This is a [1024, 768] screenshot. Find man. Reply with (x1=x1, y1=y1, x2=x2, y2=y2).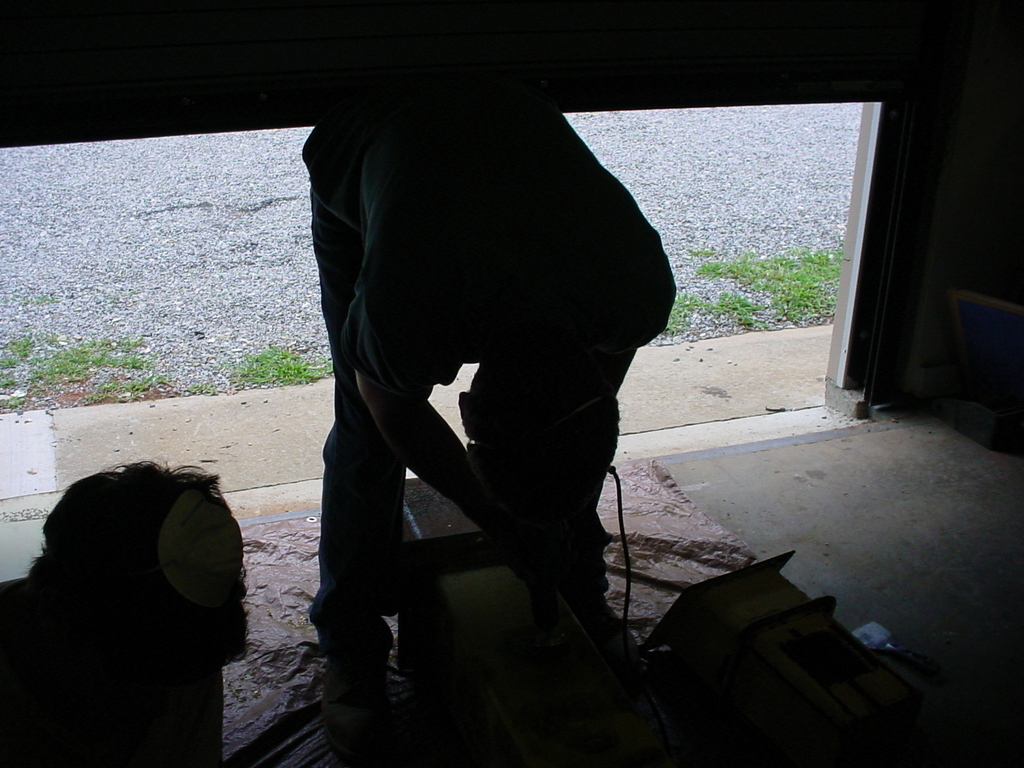
(x1=264, y1=58, x2=683, y2=715).
